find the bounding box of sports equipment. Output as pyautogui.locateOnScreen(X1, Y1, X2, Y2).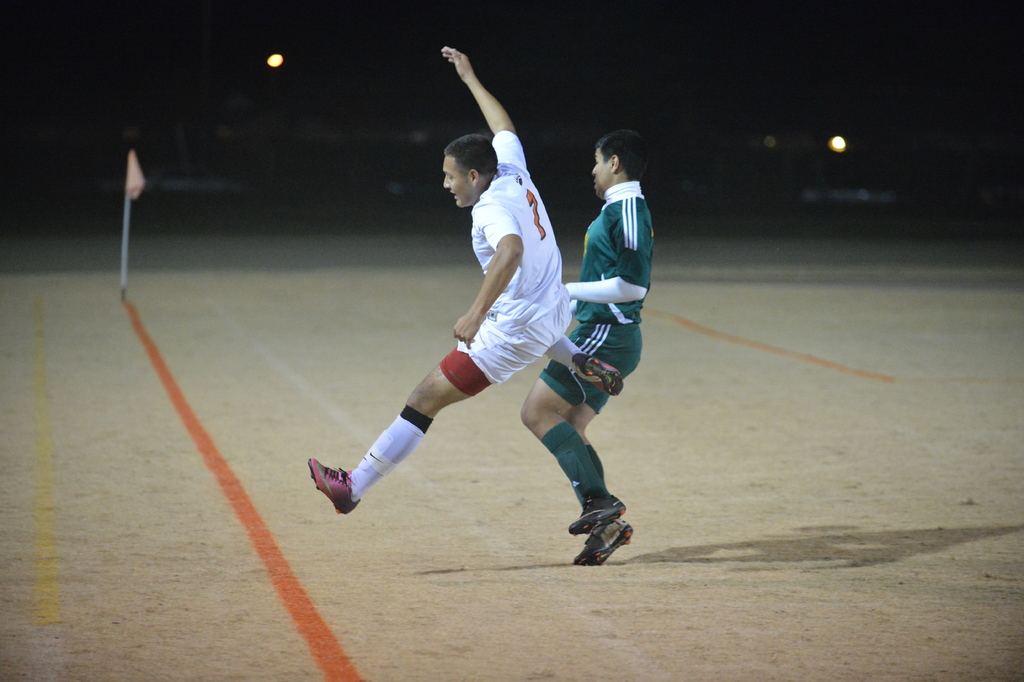
pyautogui.locateOnScreen(573, 517, 635, 566).
